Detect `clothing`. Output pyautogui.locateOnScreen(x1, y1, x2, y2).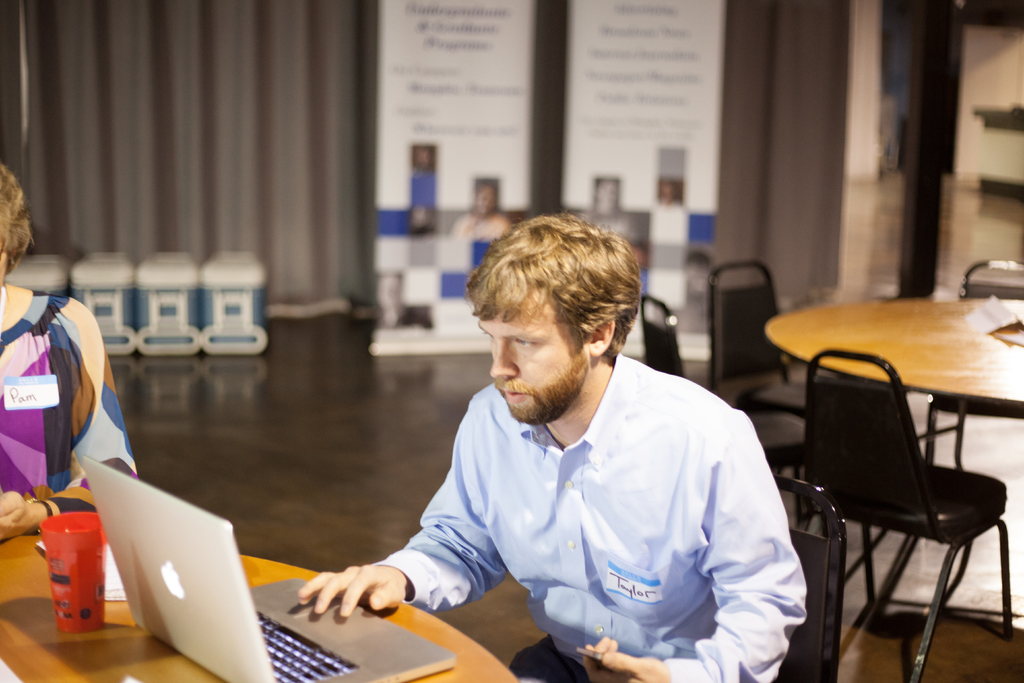
pyautogui.locateOnScreen(355, 318, 803, 668).
